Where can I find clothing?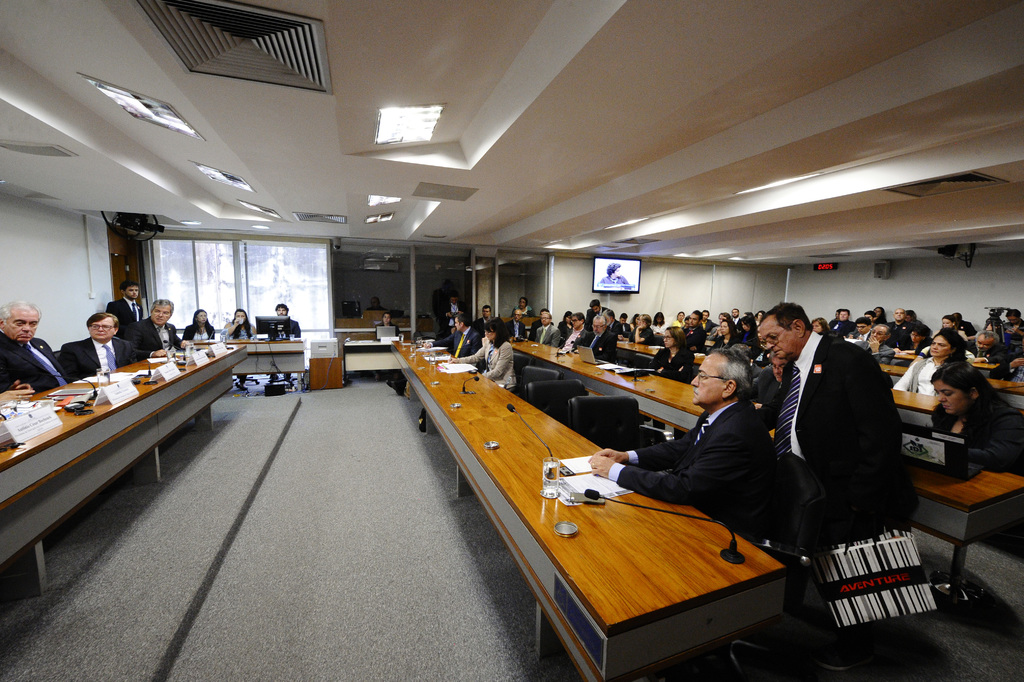
You can find it at 786, 321, 925, 556.
